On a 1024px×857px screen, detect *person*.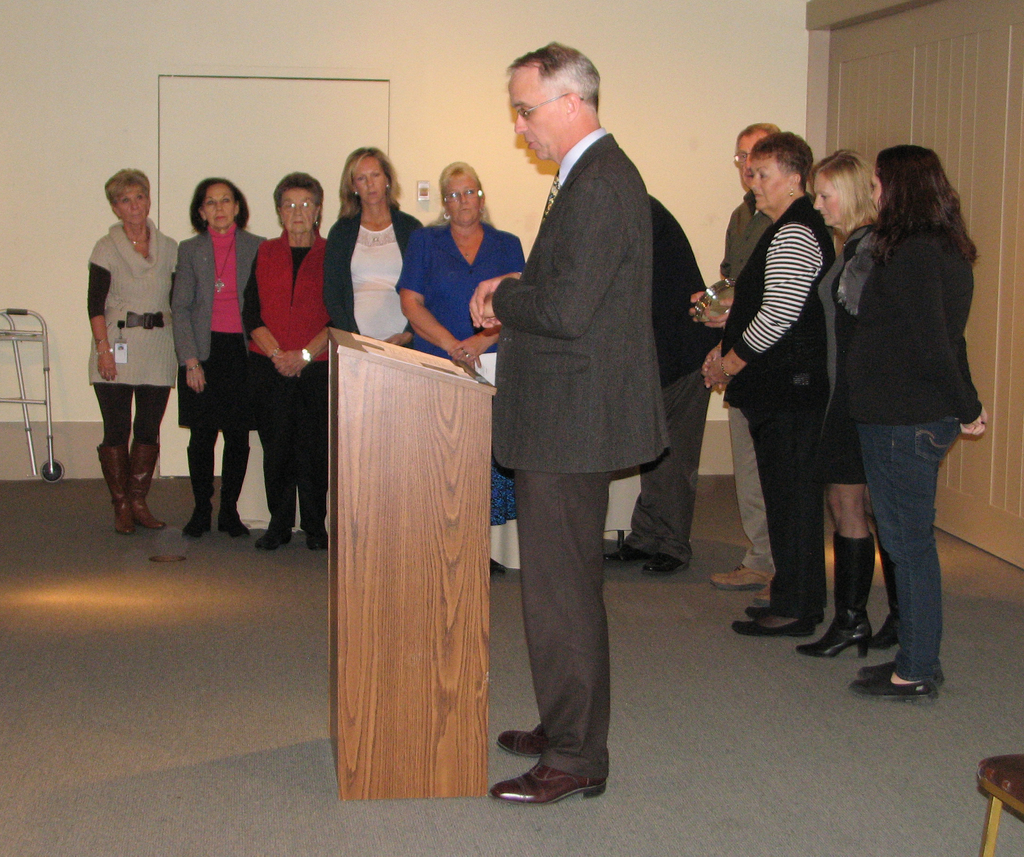
{"left": 602, "top": 199, "right": 712, "bottom": 568}.
